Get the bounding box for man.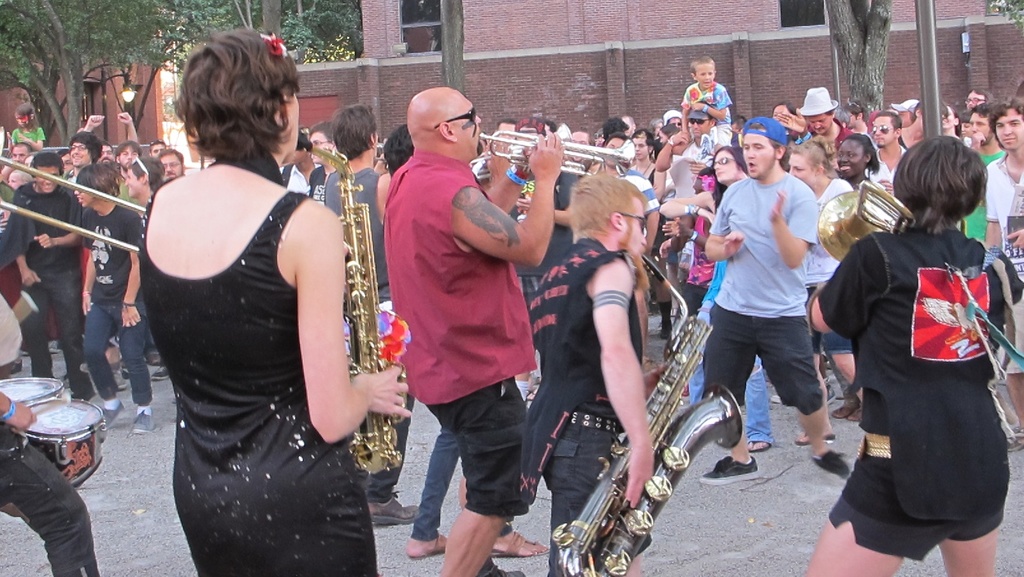
<box>590,134,664,357</box>.
